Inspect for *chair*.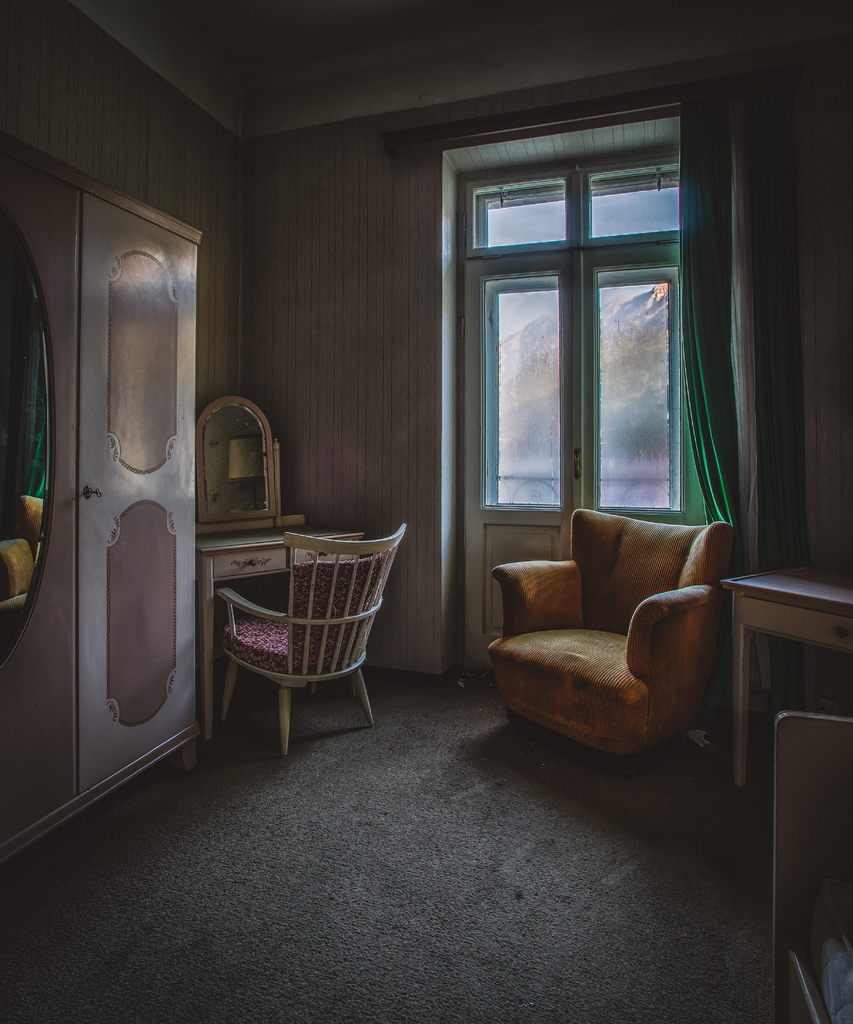
Inspection: 213:526:409:760.
